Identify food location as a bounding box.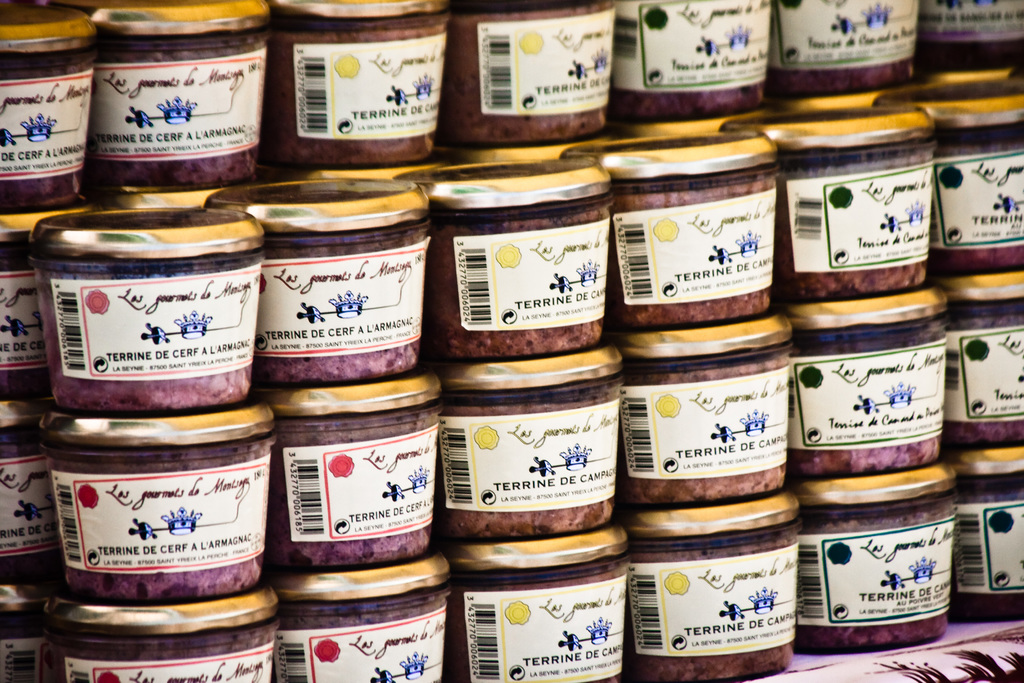
x1=451 y1=0 x2=604 y2=154.
